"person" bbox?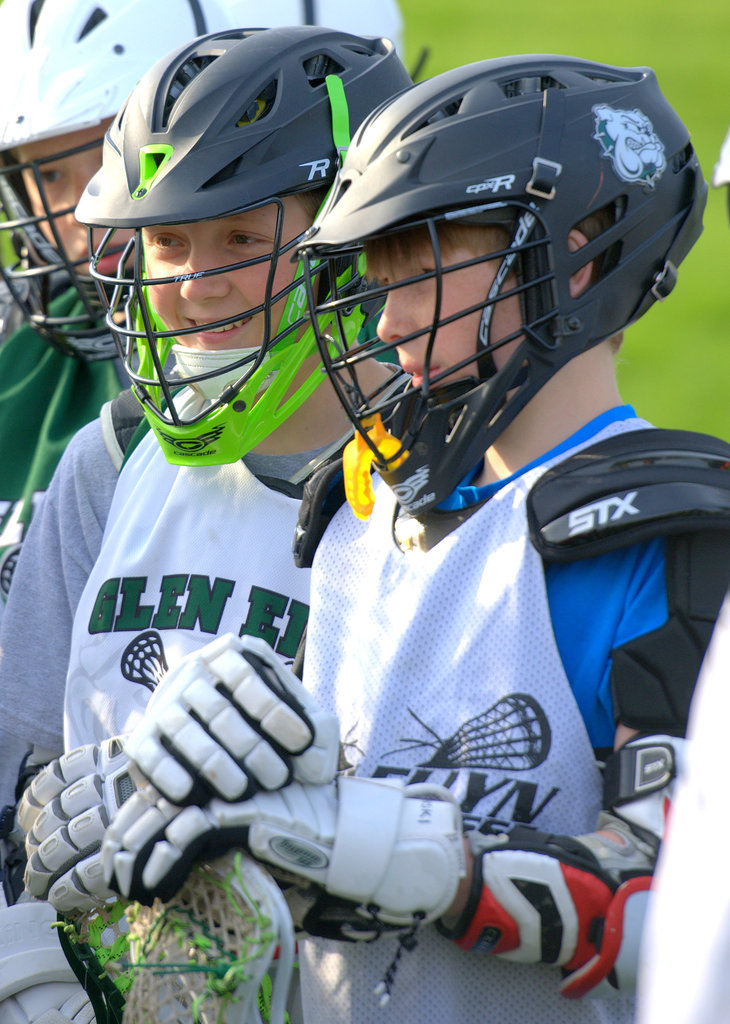
left=104, top=50, right=729, bottom=1020
